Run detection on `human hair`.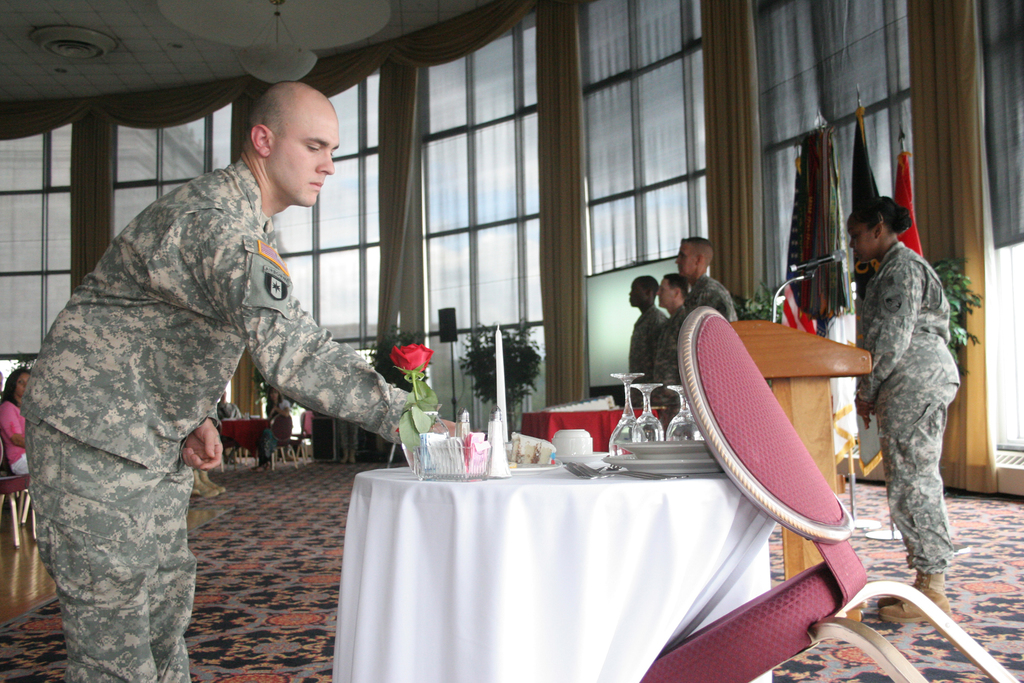
Result: <bbox>0, 367, 33, 406</bbox>.
